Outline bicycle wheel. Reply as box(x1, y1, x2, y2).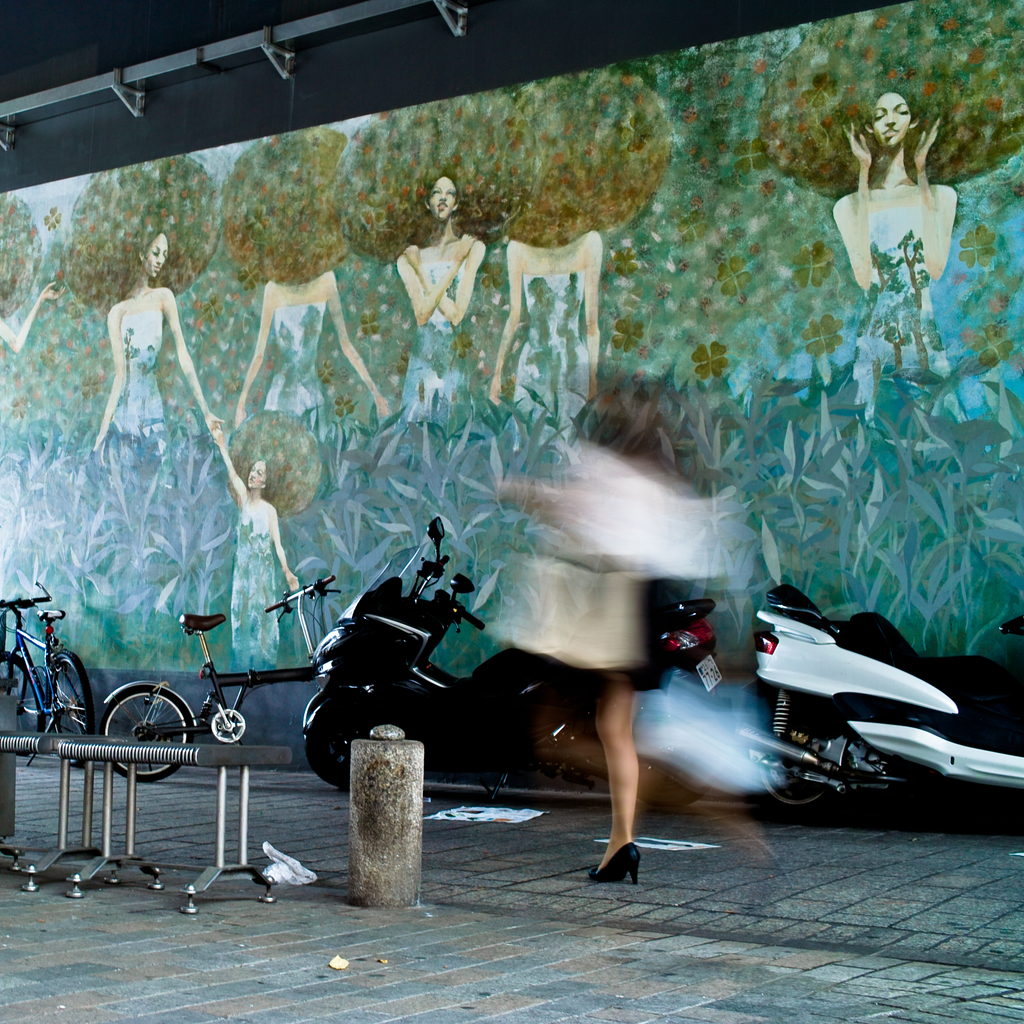
box(99, 689, 186, 780).
